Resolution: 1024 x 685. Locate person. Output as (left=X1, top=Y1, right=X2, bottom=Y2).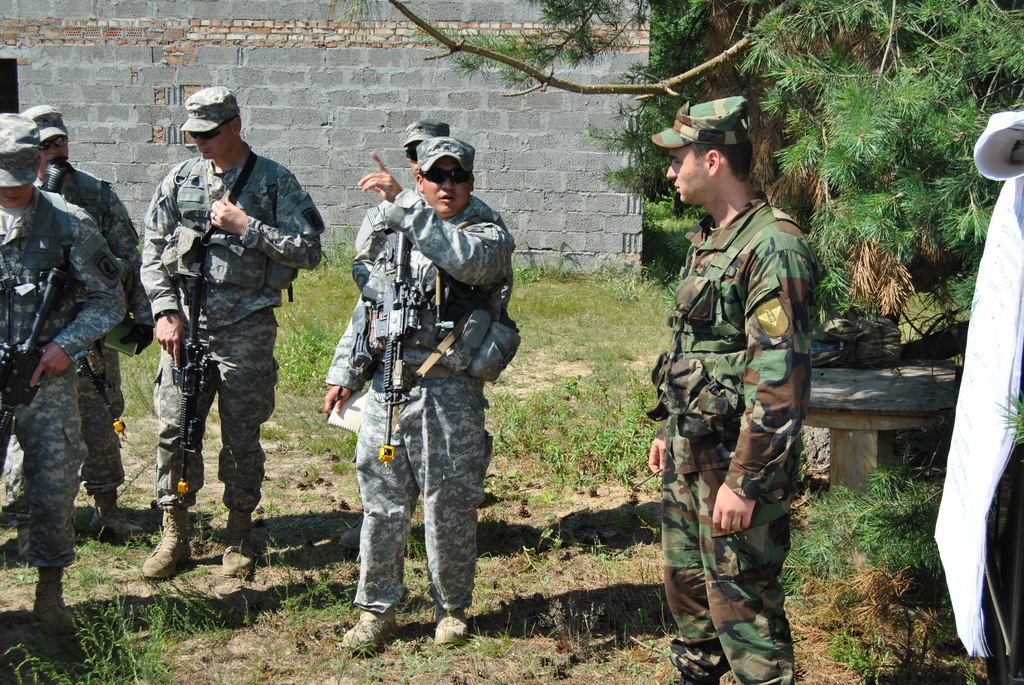
(left=646, top=97, right=815, bottom=684).
